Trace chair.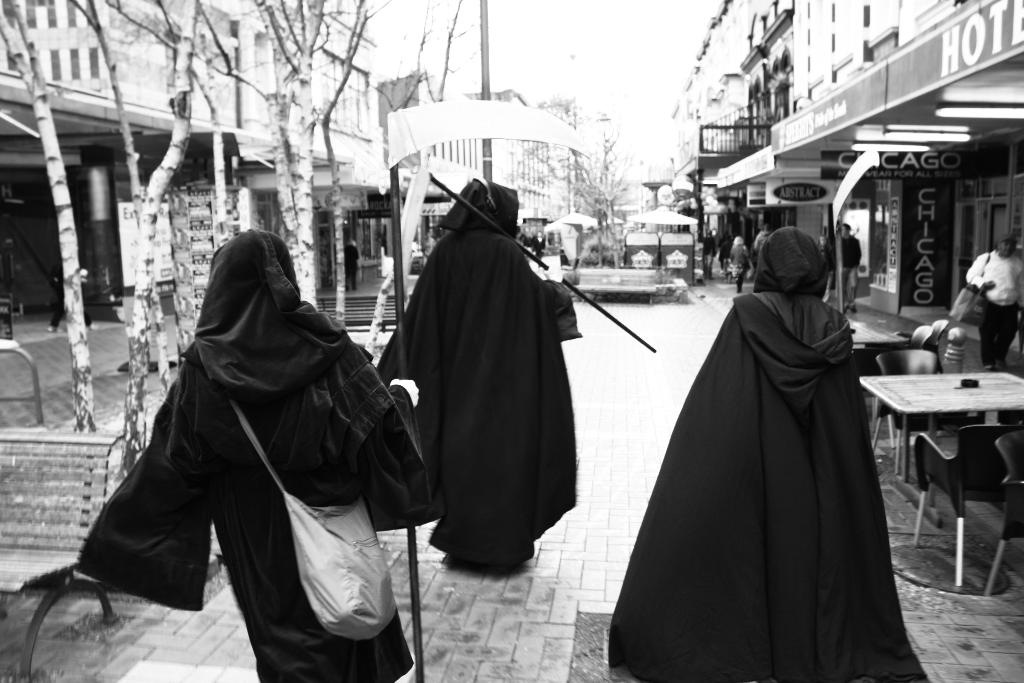
Traced to Rect(988, 429, 1023, 589).
